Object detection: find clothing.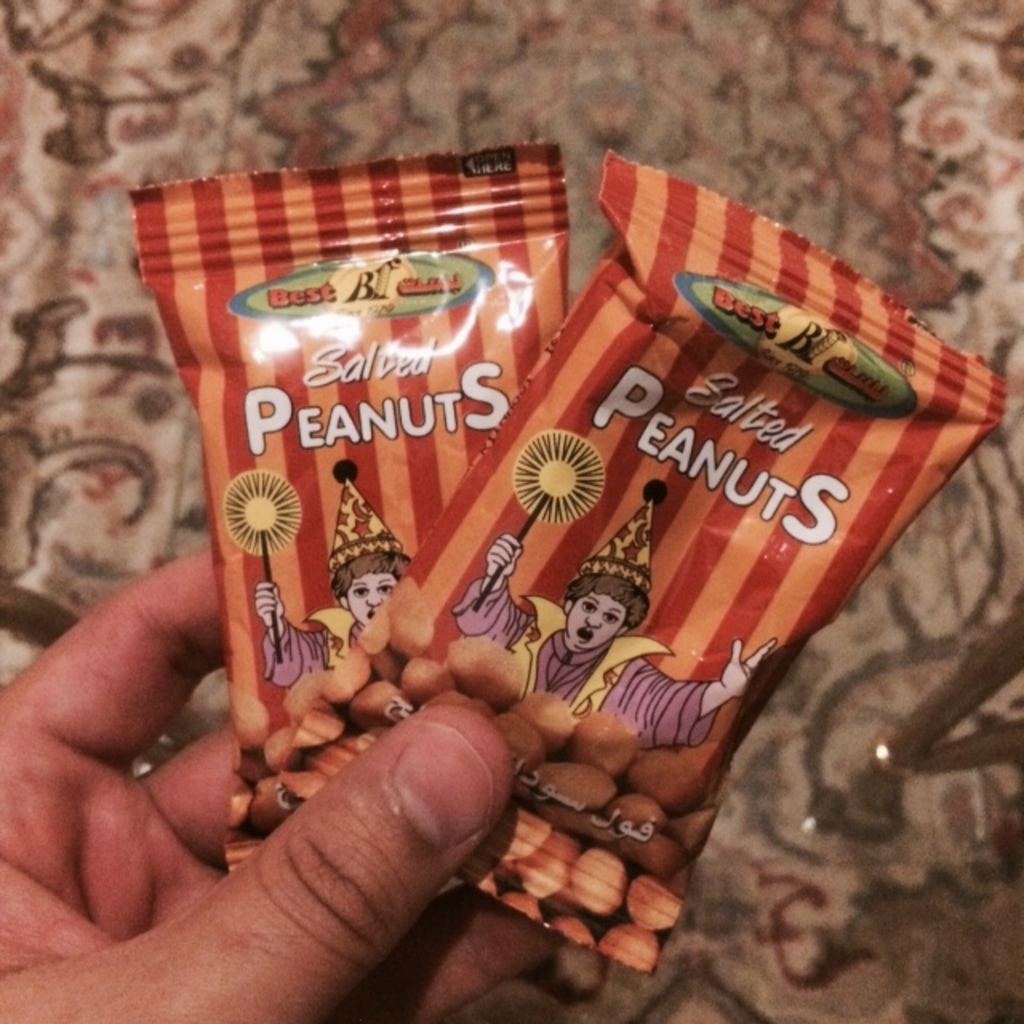
bbox=(450, 574, 714, 750).
